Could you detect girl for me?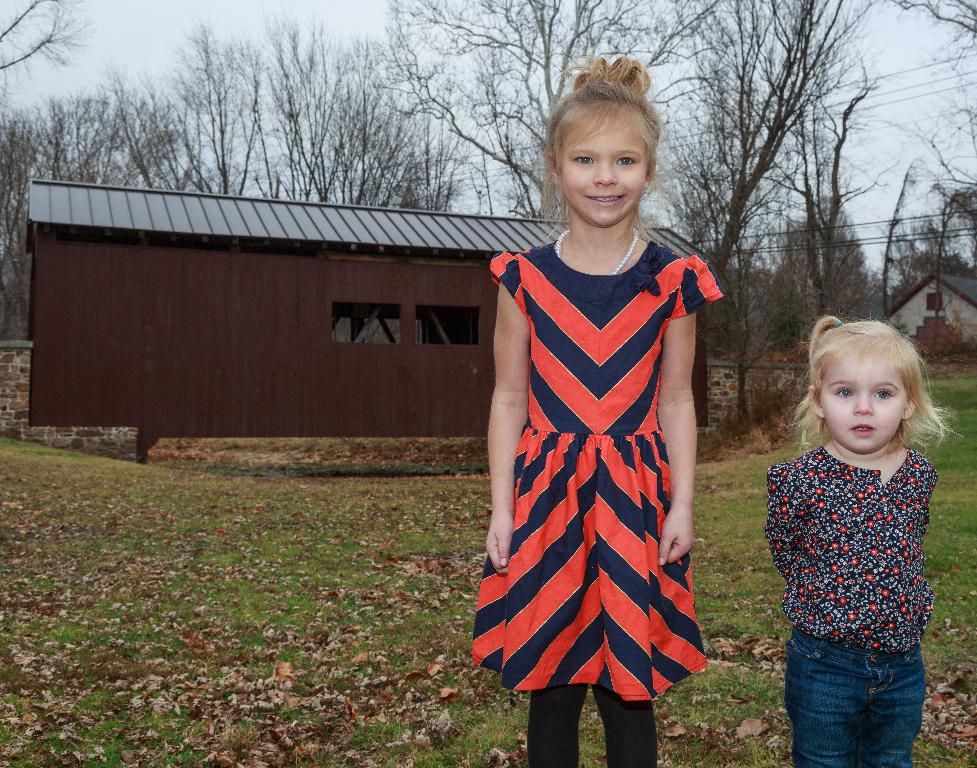
Detection result: {"x1": 474, "y1": 58, "x2": 724, "y2": 767}.
